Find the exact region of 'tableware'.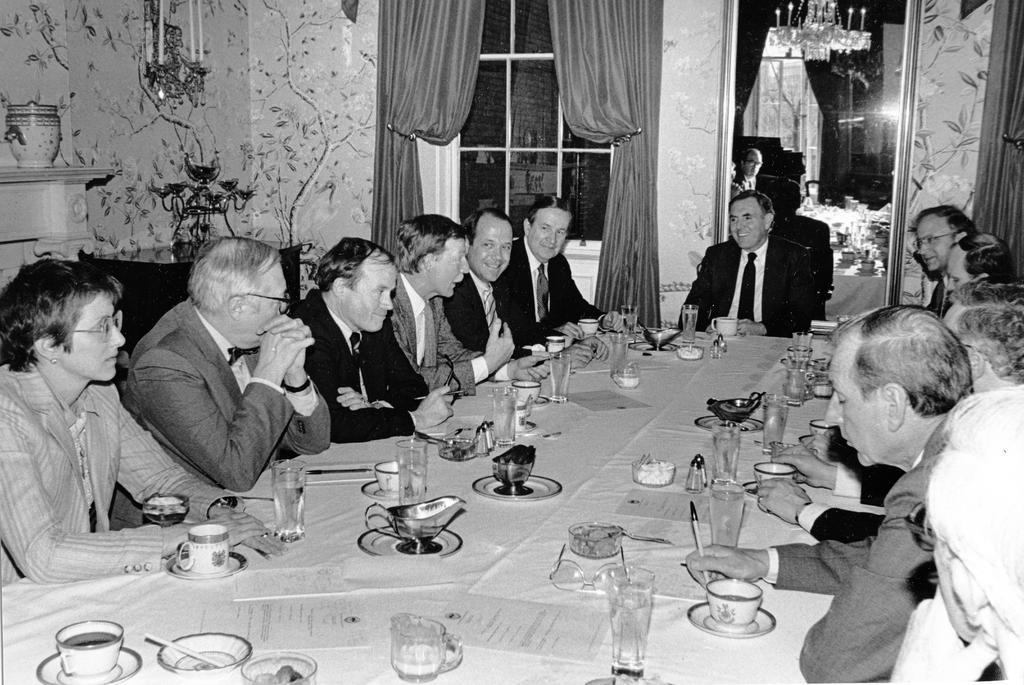
Exact region: box(32, 618, 142, 684).
